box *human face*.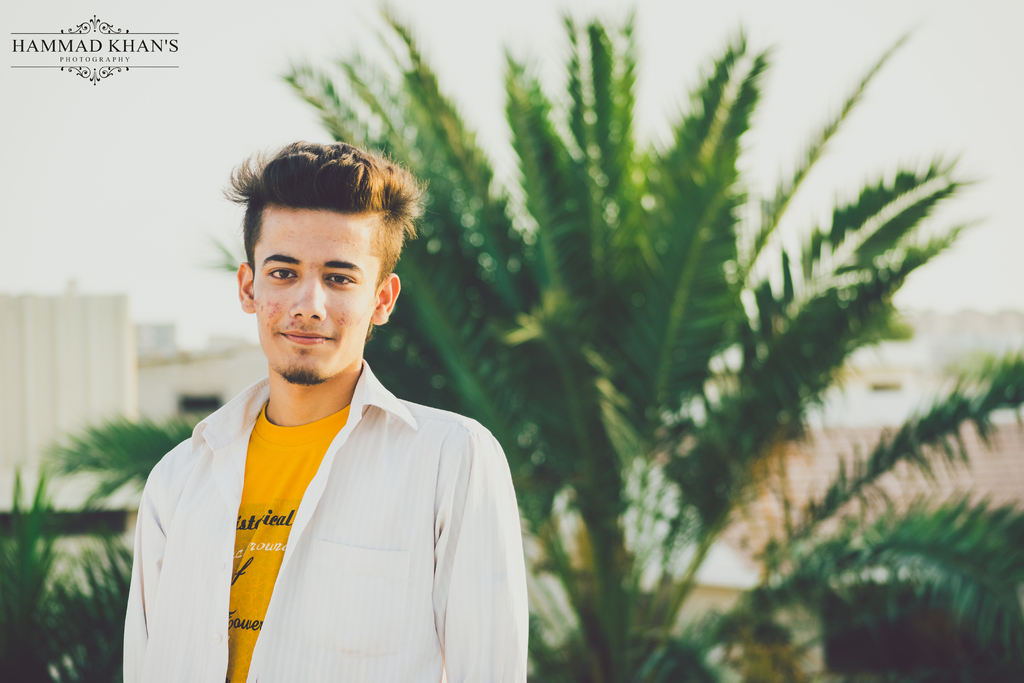
(246, 202, 378, 383).
